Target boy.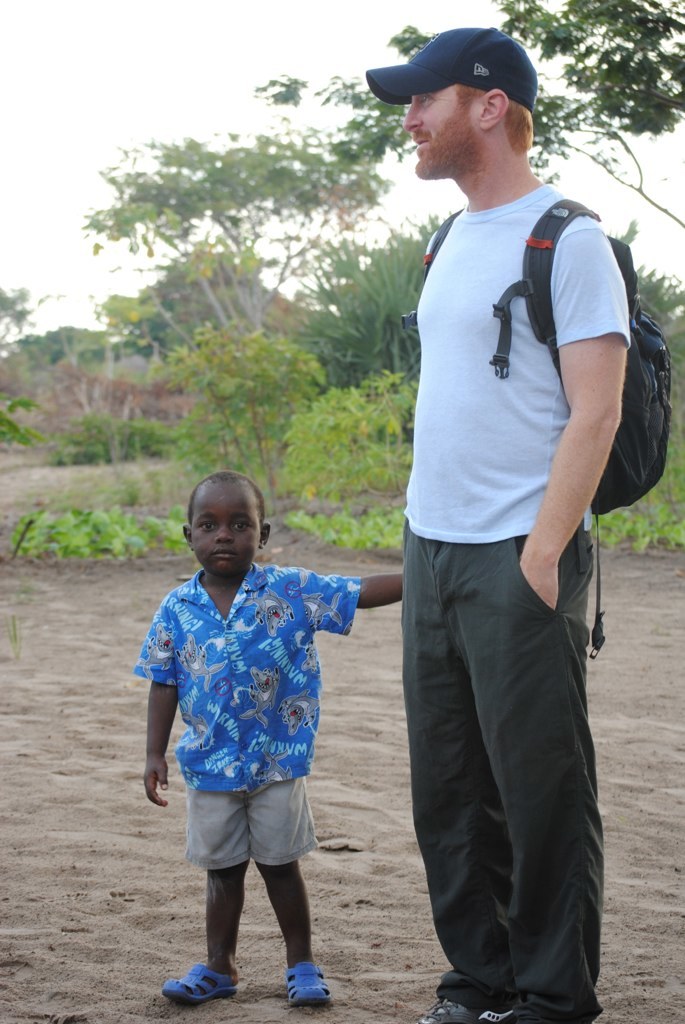
Target region: box=[118, 476, 364, 1003].
